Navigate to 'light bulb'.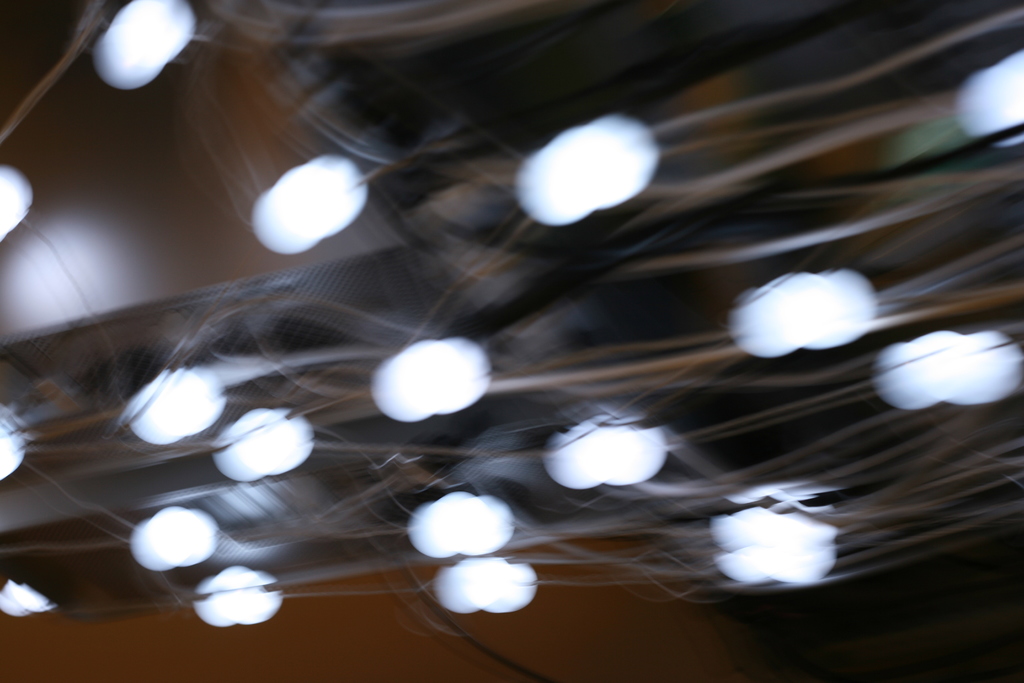
Navigation target: left=0, top=572, right=54, bottom=621.
